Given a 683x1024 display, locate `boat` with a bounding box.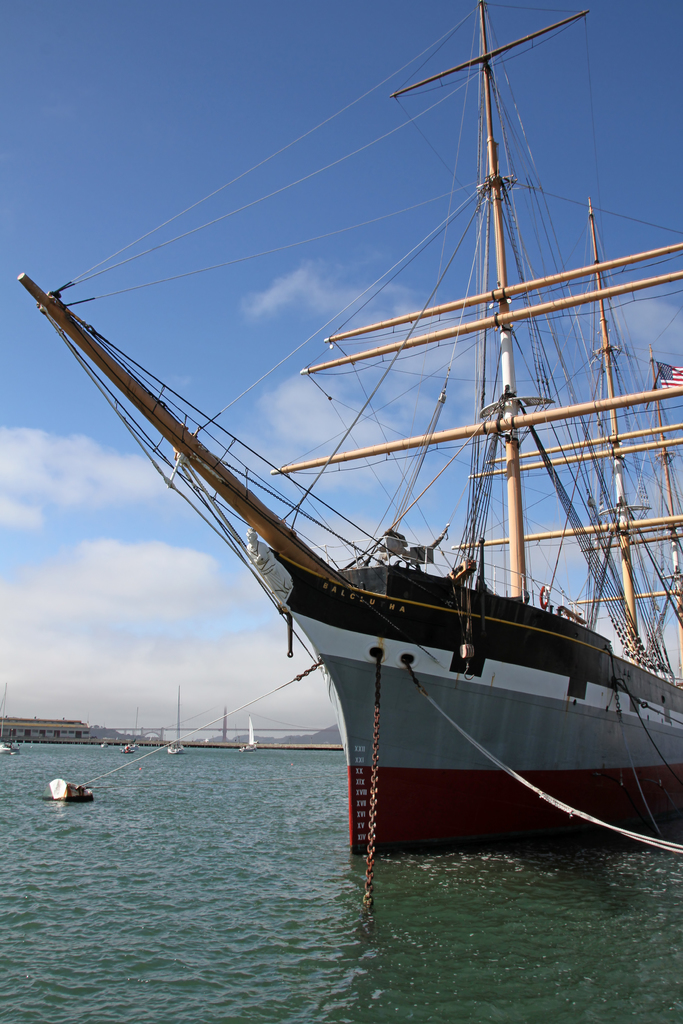
Located: [45, 781, 105, 813].
